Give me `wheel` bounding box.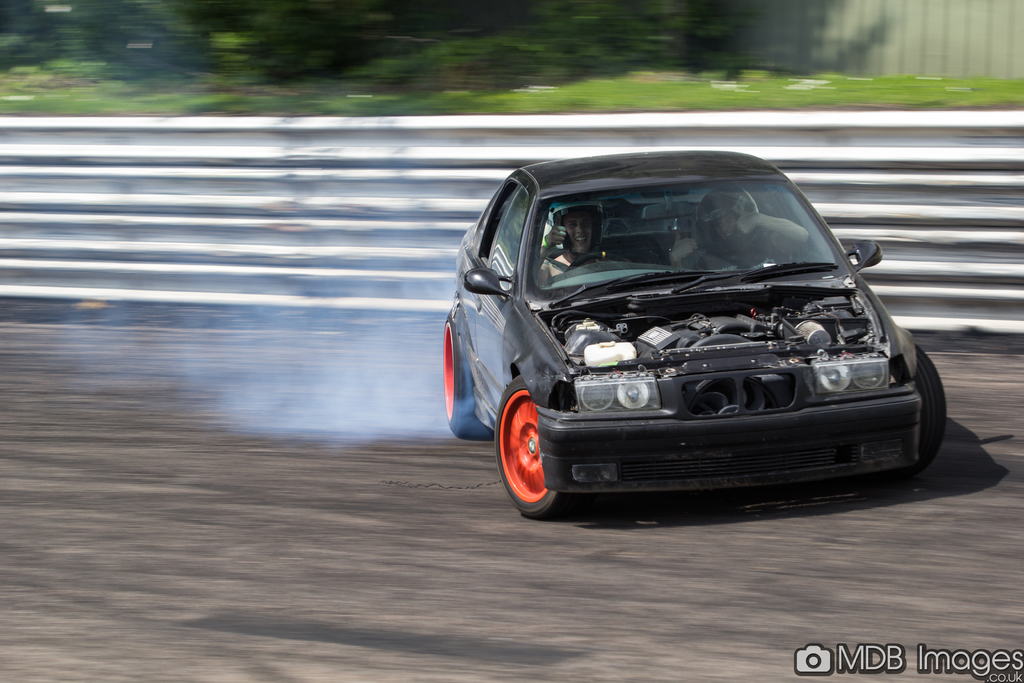
BBox(868, 353, 941, 479).
